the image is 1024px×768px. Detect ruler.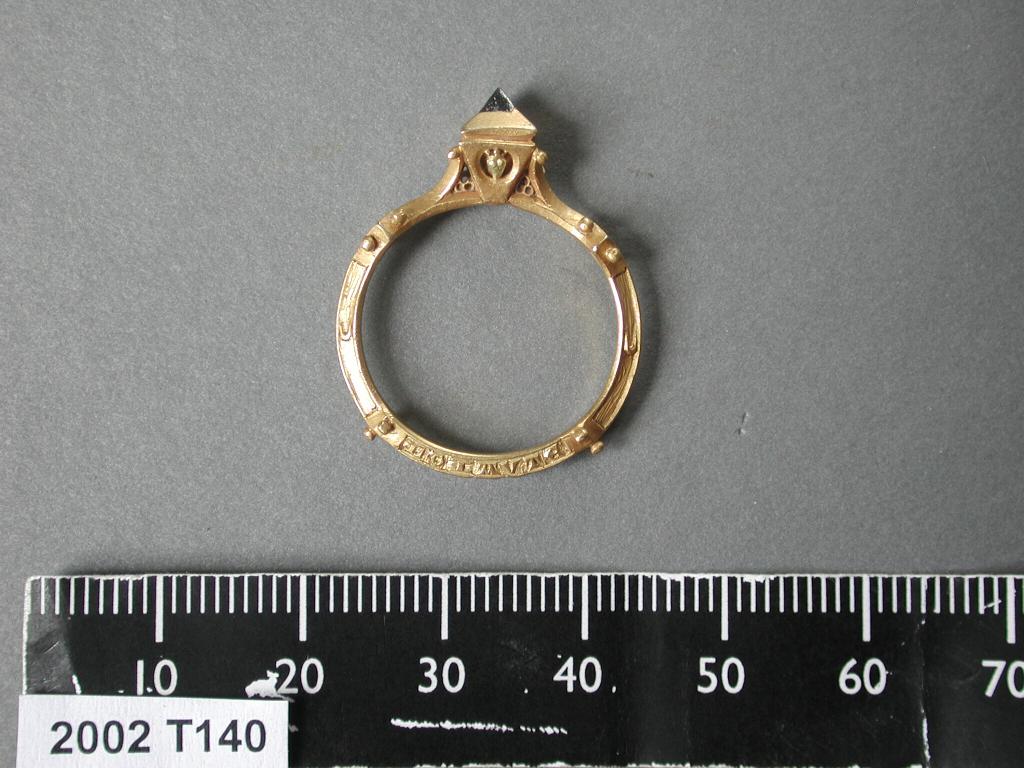
Detection: bbox=(17, 574, 1023, 767).
